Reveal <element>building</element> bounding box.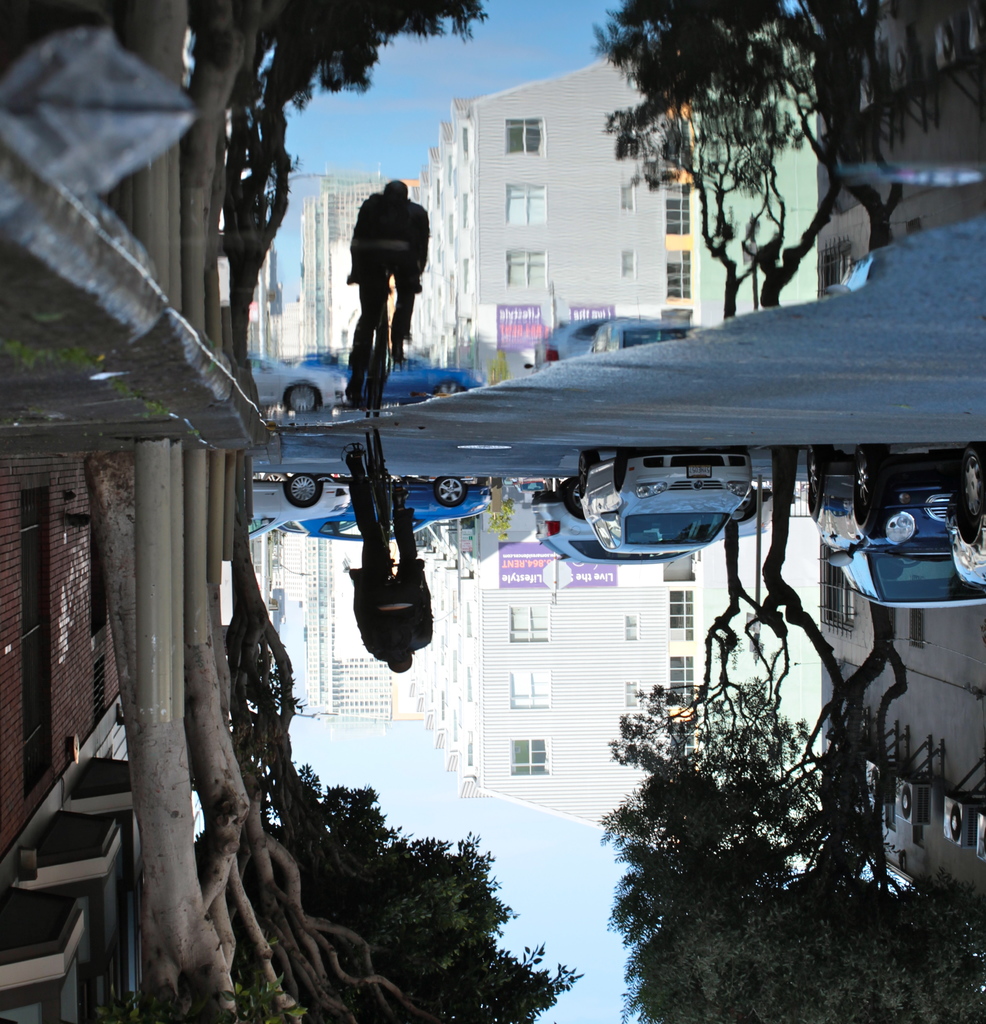
Revealed: 812:0:985:293.
